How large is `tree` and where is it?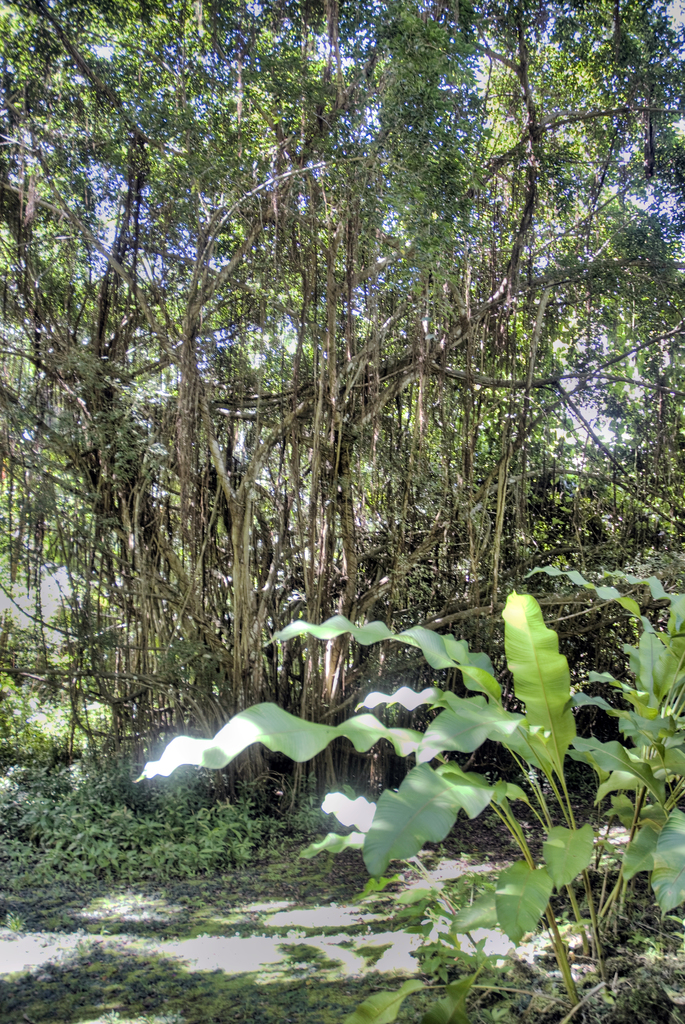
Bounding box: (0, 0, 684, 900).
